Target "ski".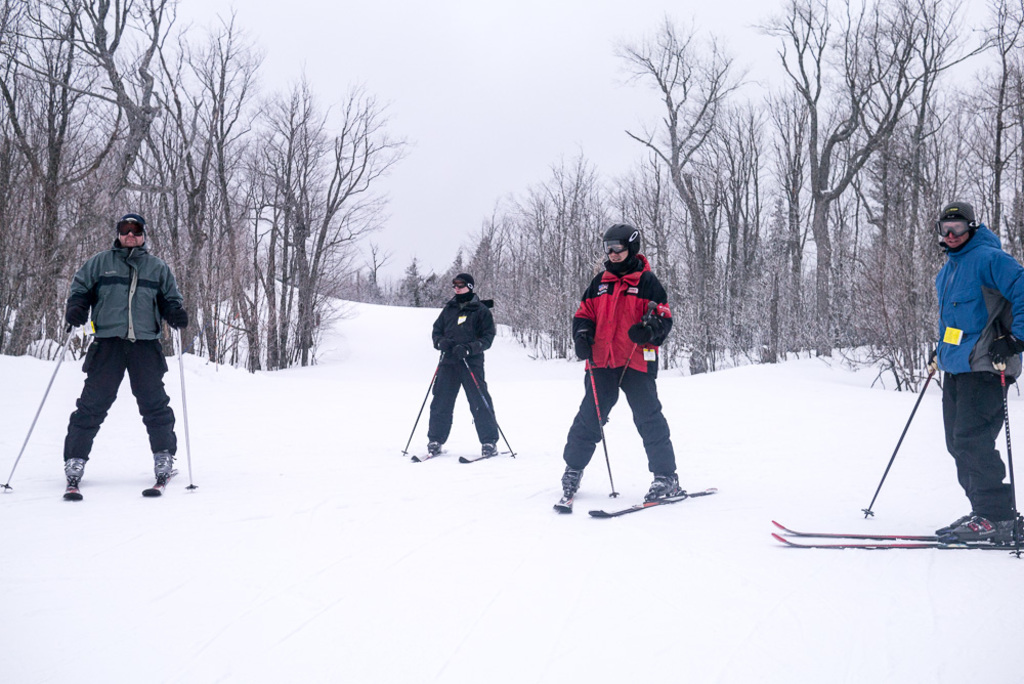
Target region: {"left": 579, "top": 488, "right": 717, "bottom": 515}.
